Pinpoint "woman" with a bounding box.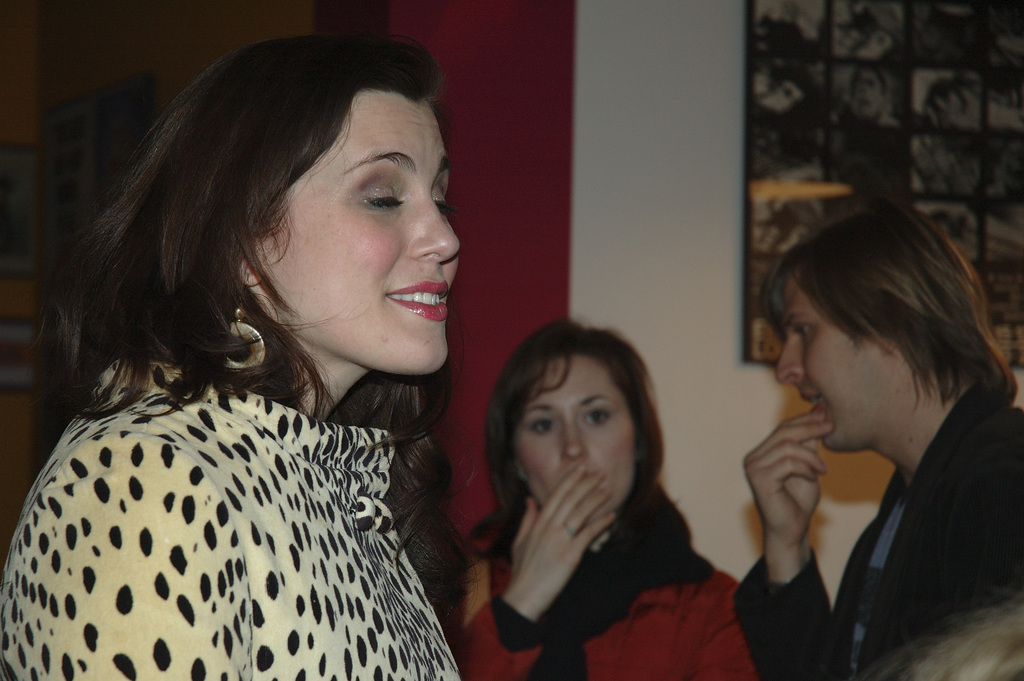
x1=0 y1=24 x2=459 y2=680.
